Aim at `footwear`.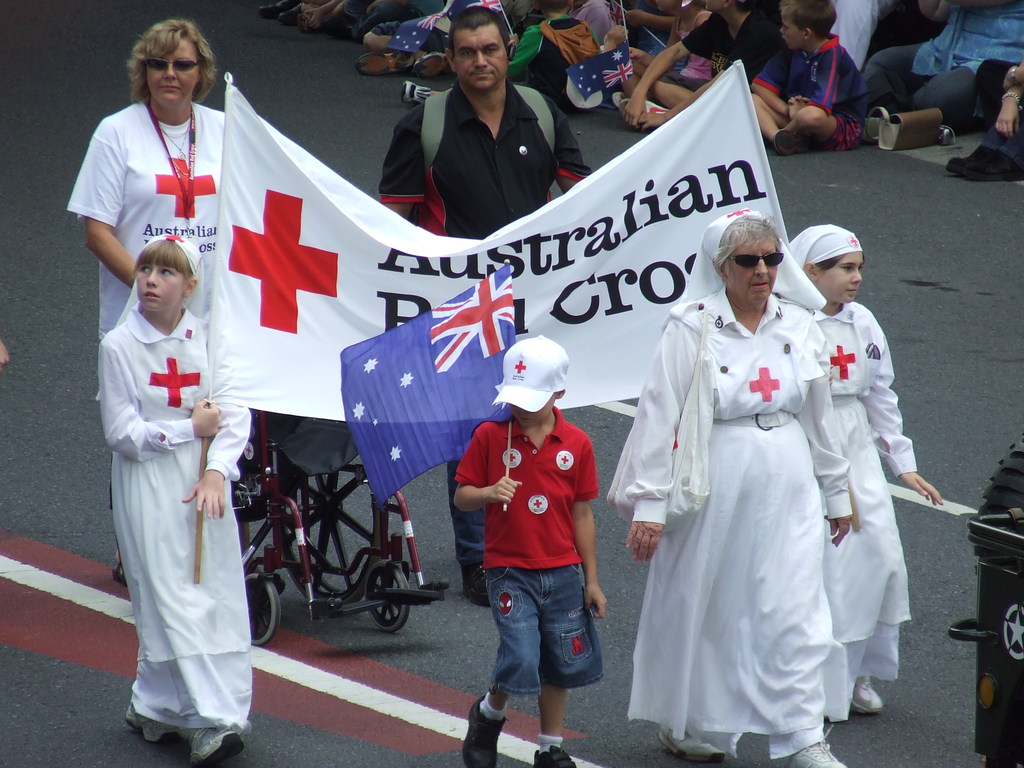
Aimed at x1=124 y1=704 x2=175 y2=745.
